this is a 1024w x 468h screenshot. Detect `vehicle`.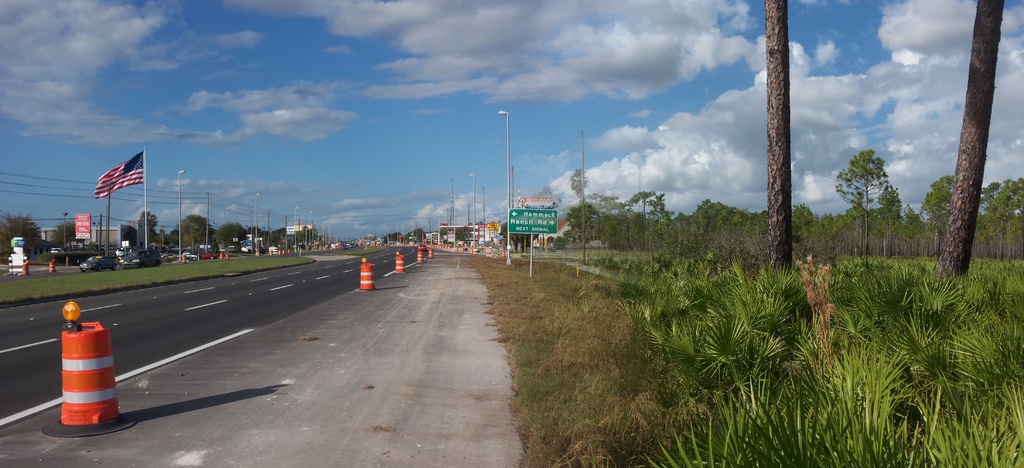
(77, 253, 118, 276).
